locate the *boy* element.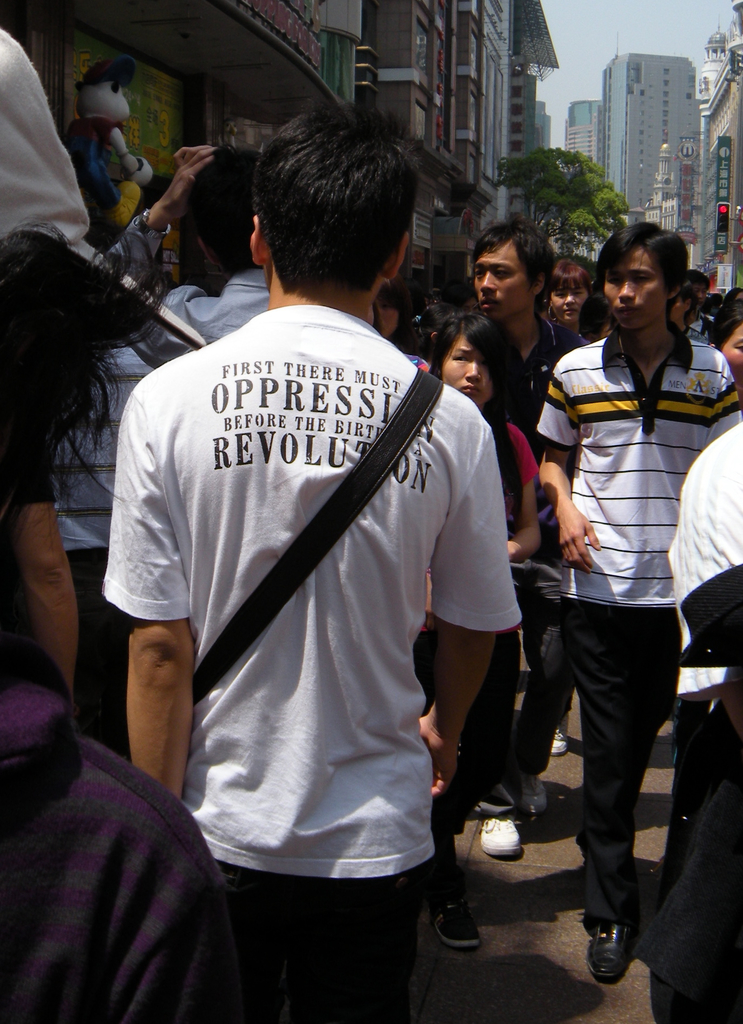
Element bbox: 527,222,739,999.
